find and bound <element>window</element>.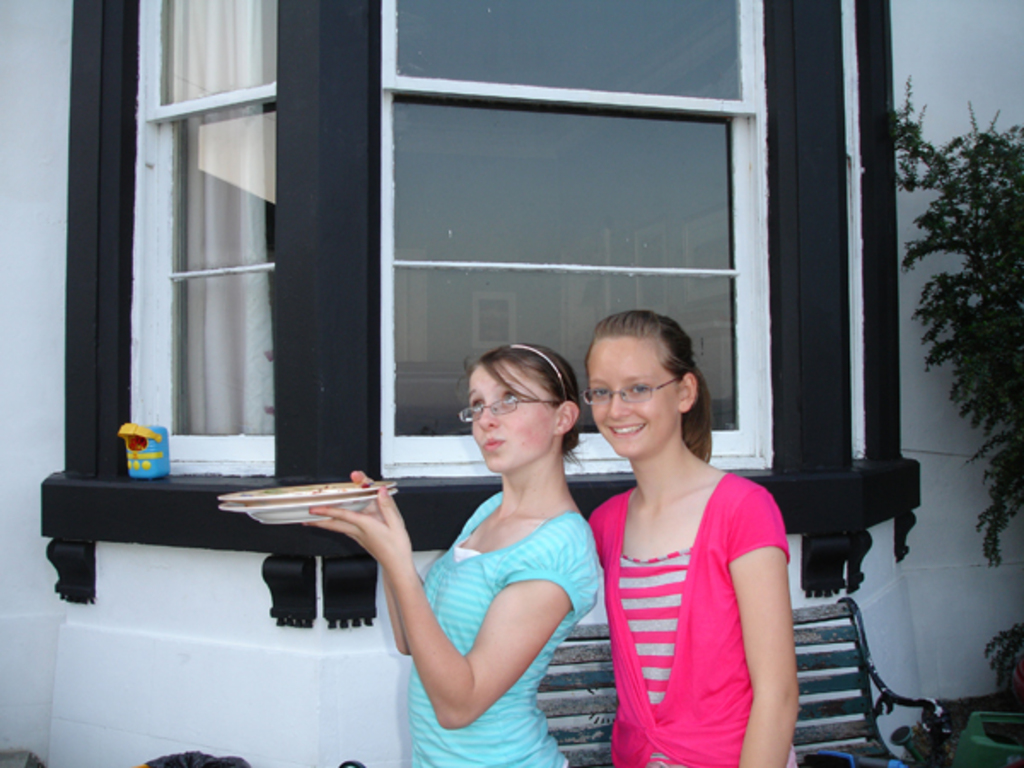
Bound: [852,0,928,601].
